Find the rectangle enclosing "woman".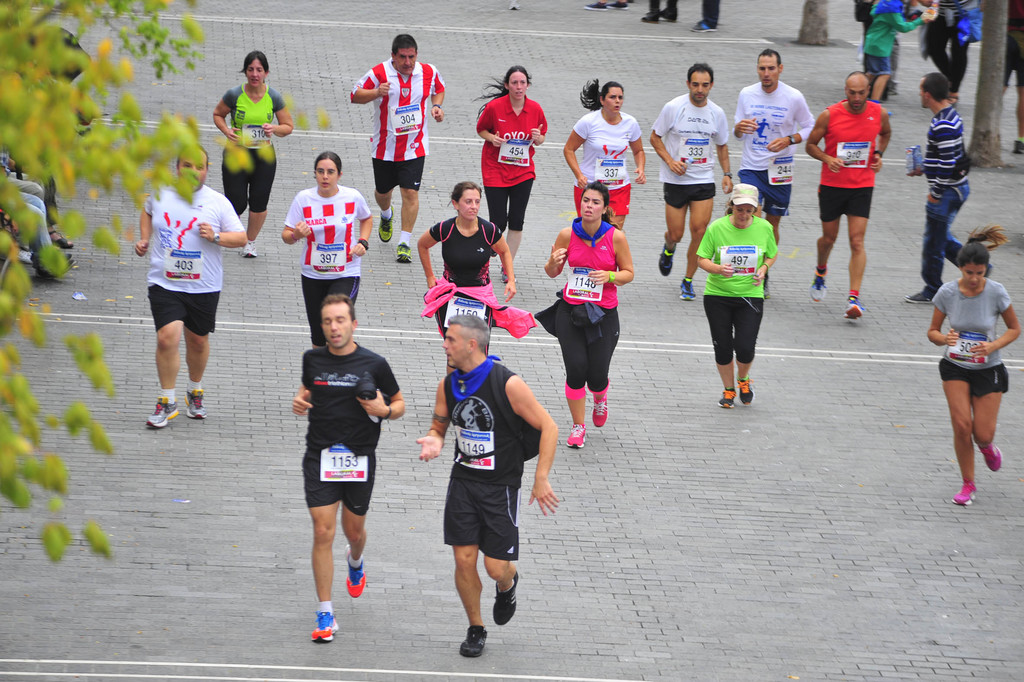
[x1=700, y1=184, x2=778, y2=408].
